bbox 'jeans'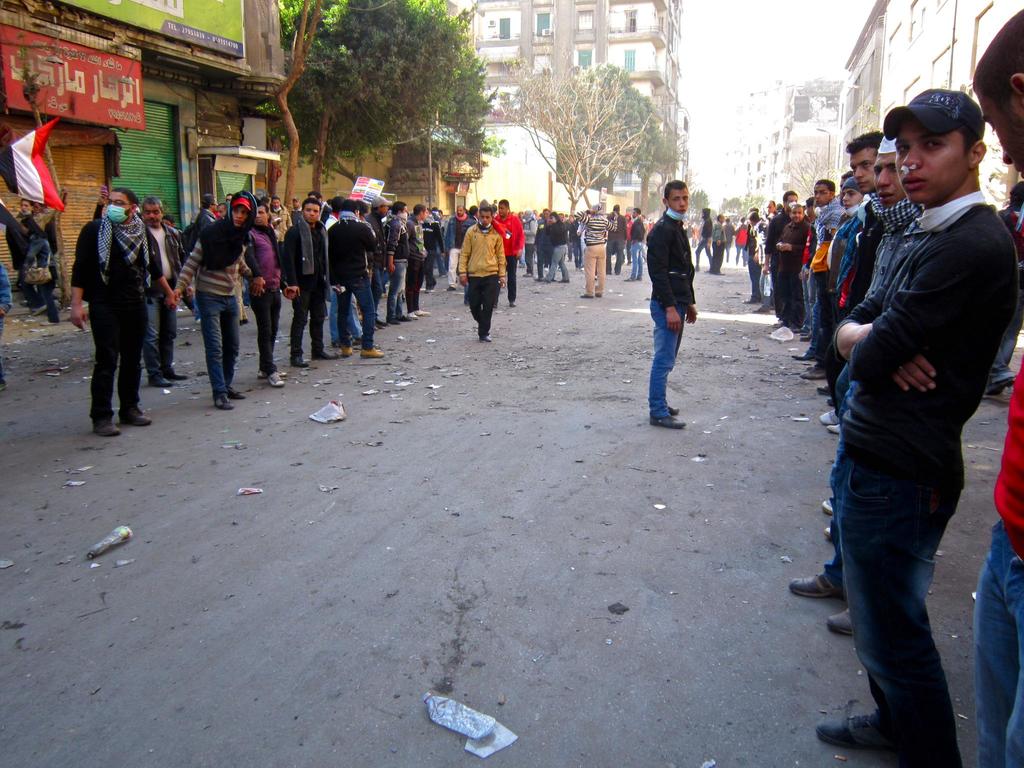
(708,246,723,277)
